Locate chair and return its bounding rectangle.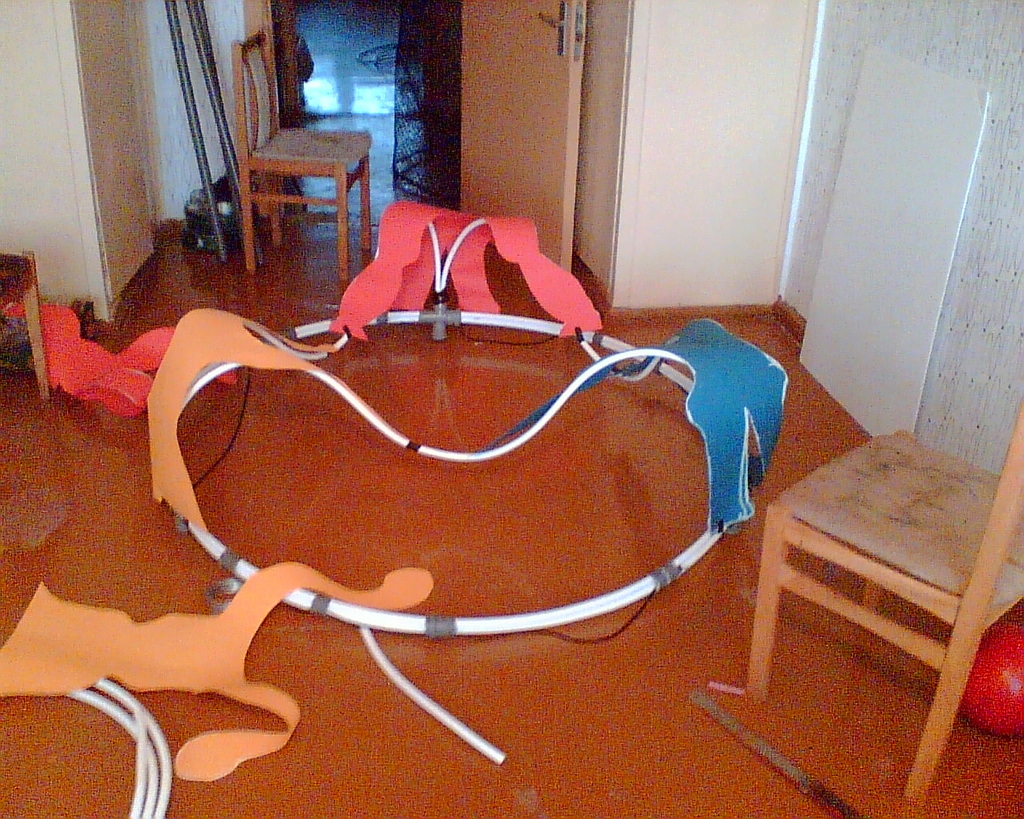
726:357:1022:797.
